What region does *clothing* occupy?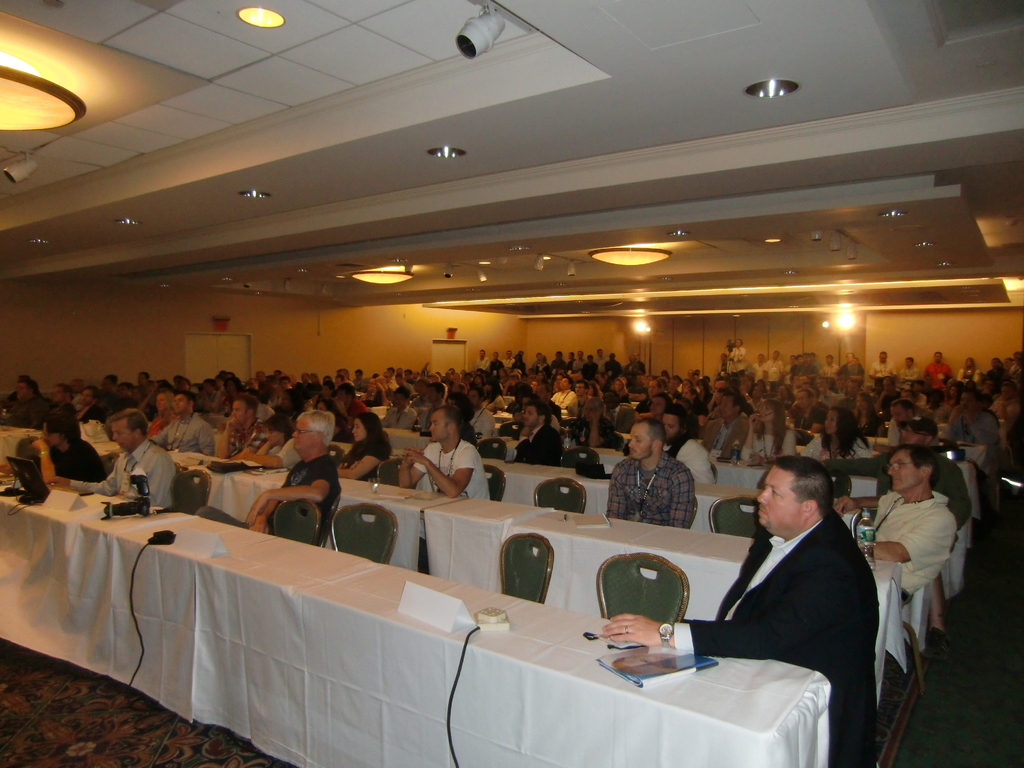
(left=346, top=424, right=390, bottom=479).
